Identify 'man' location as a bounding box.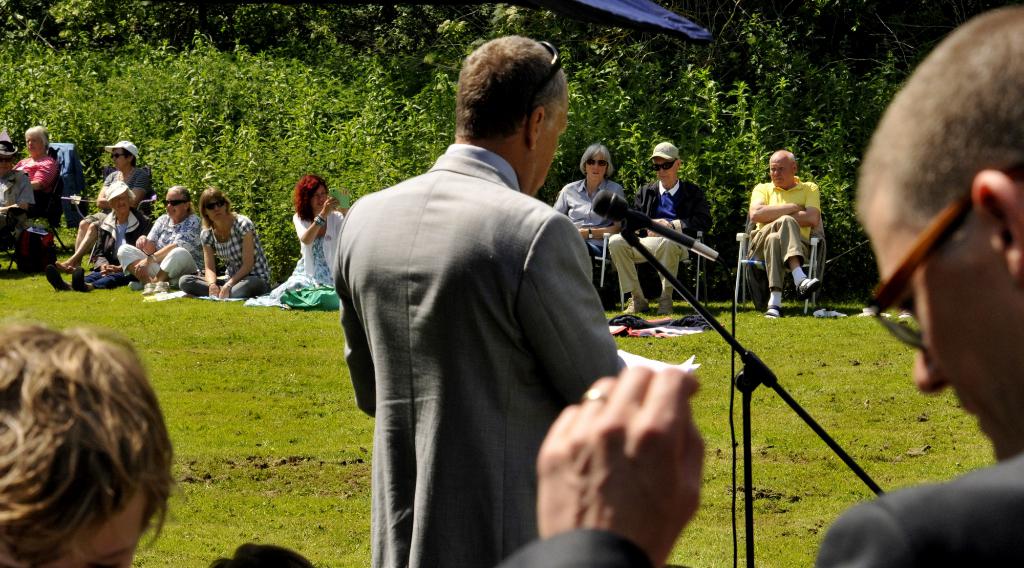
[x1=0, y1=126, x2=30, y2=235].
